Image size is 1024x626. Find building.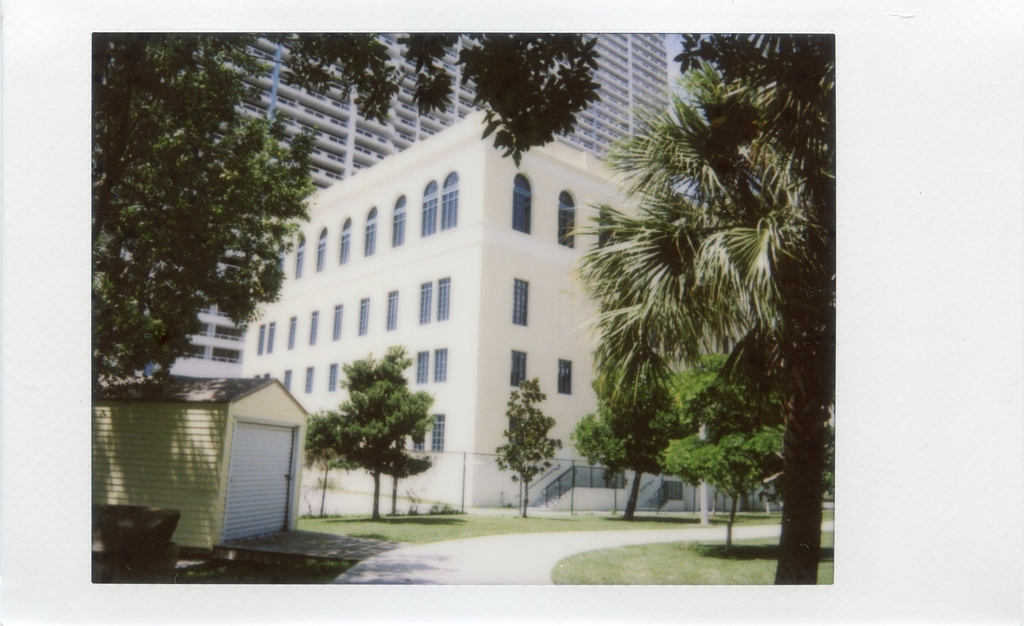
left=95, top=31, right=669, bottom=377.
